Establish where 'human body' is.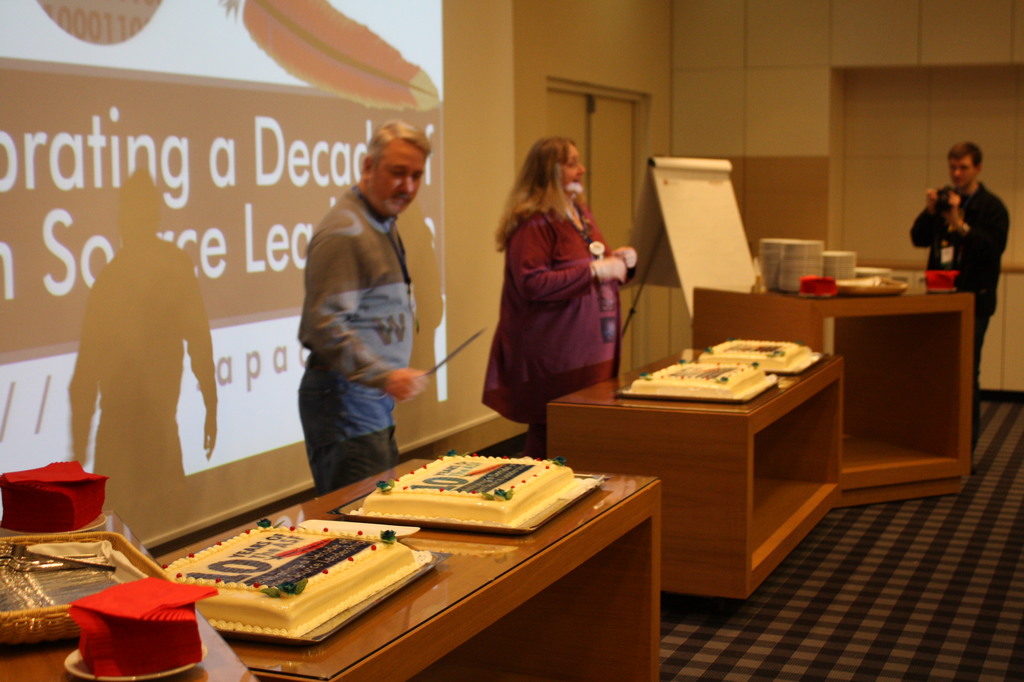
Established at rect(909, 178, 1012, 456).
